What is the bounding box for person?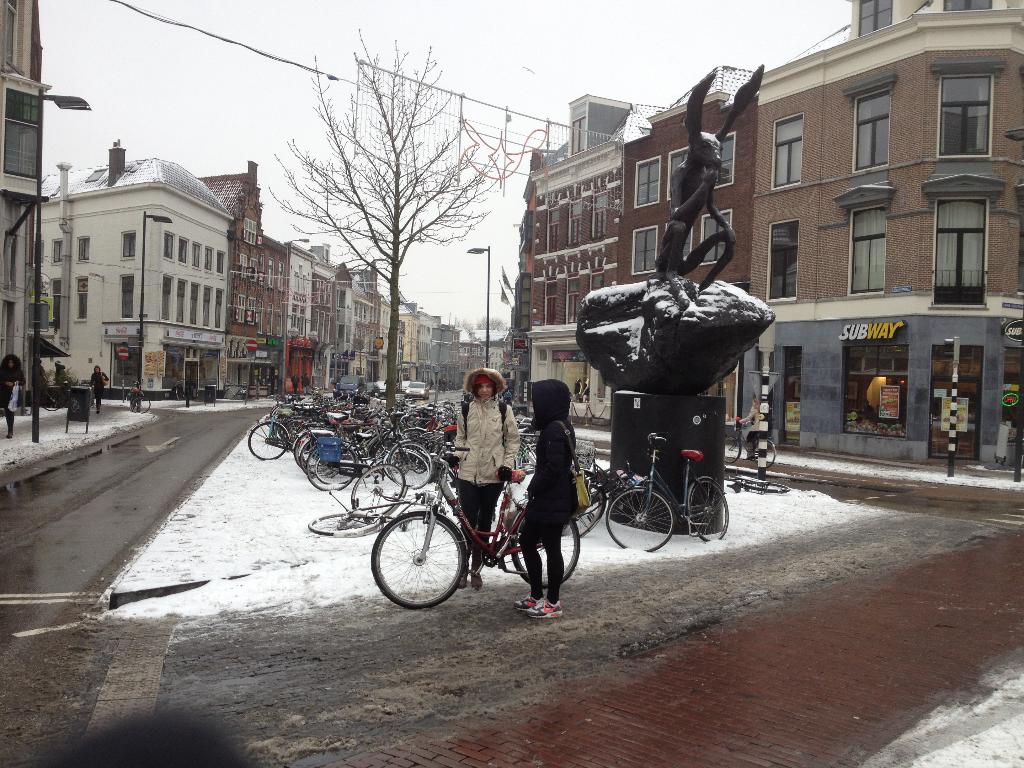
<bbox>291, 371, 301, 392</bbox>.
